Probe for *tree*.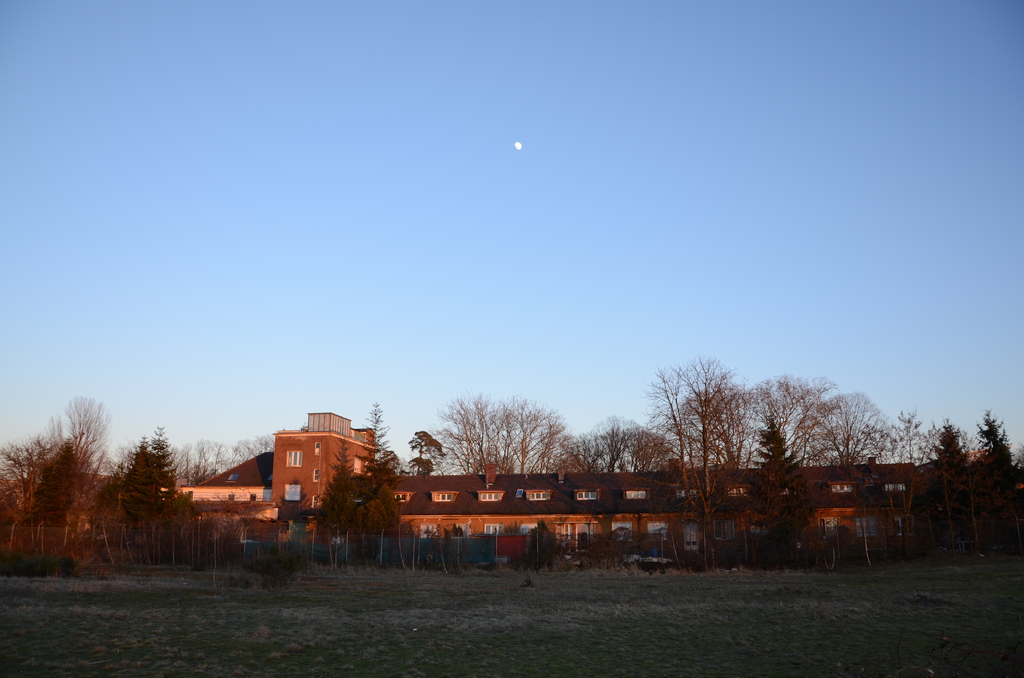
Probe result: crop(915, 410, 971, 555).
